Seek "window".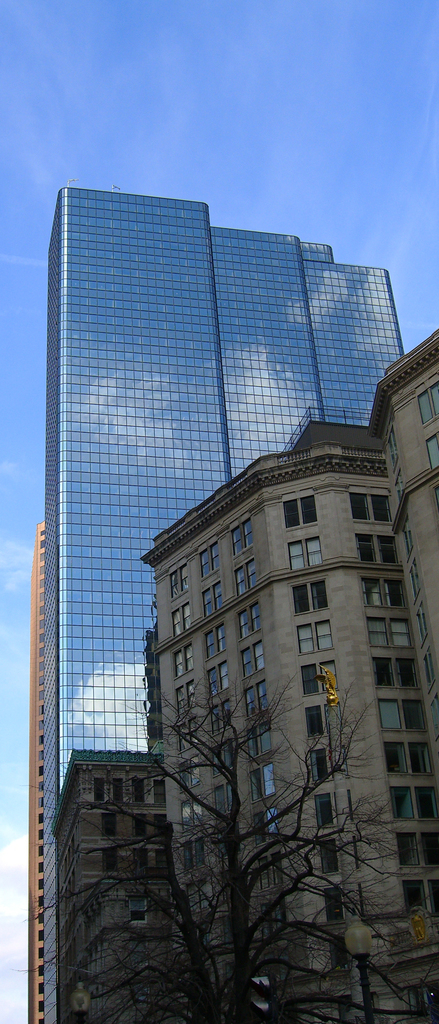
bbox=[382, 428, 397, 466].
